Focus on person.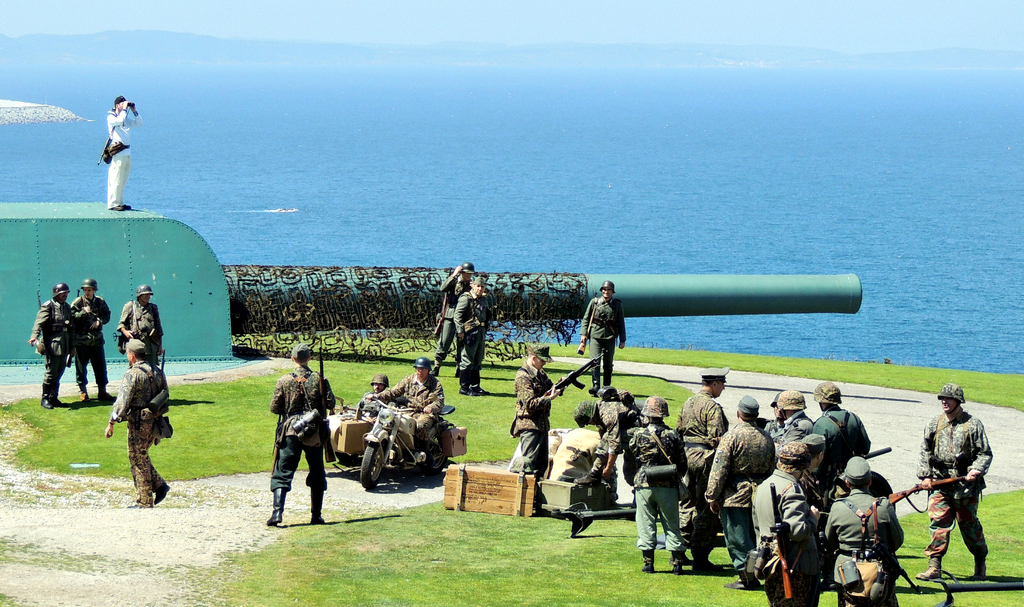
Focused at crop(366, 370, 387, 412).
